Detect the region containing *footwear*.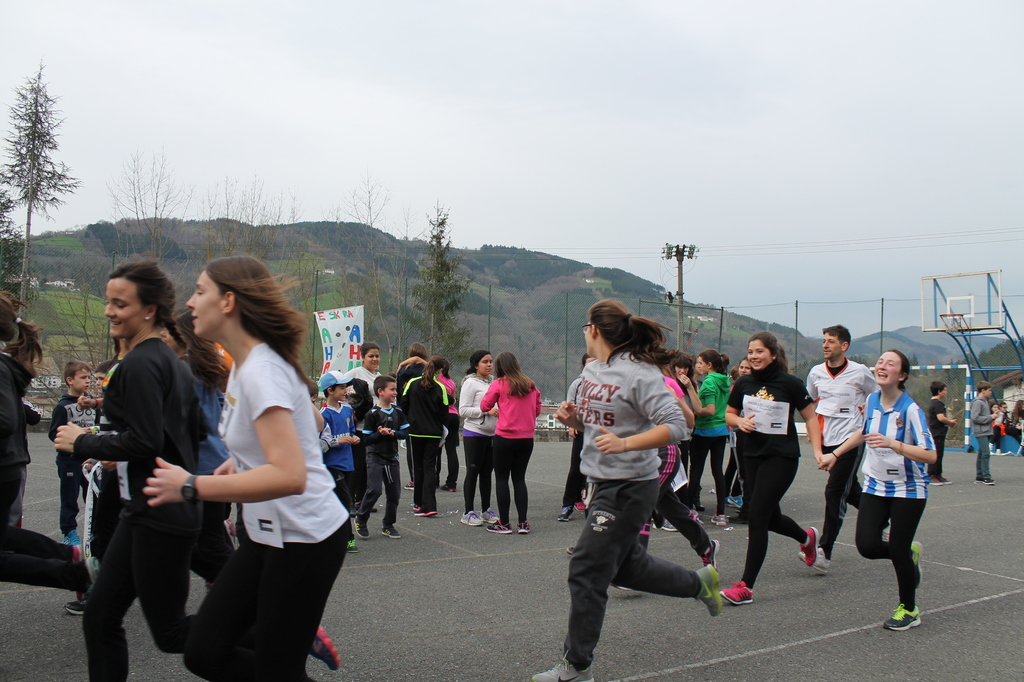
380/523/400/540.
